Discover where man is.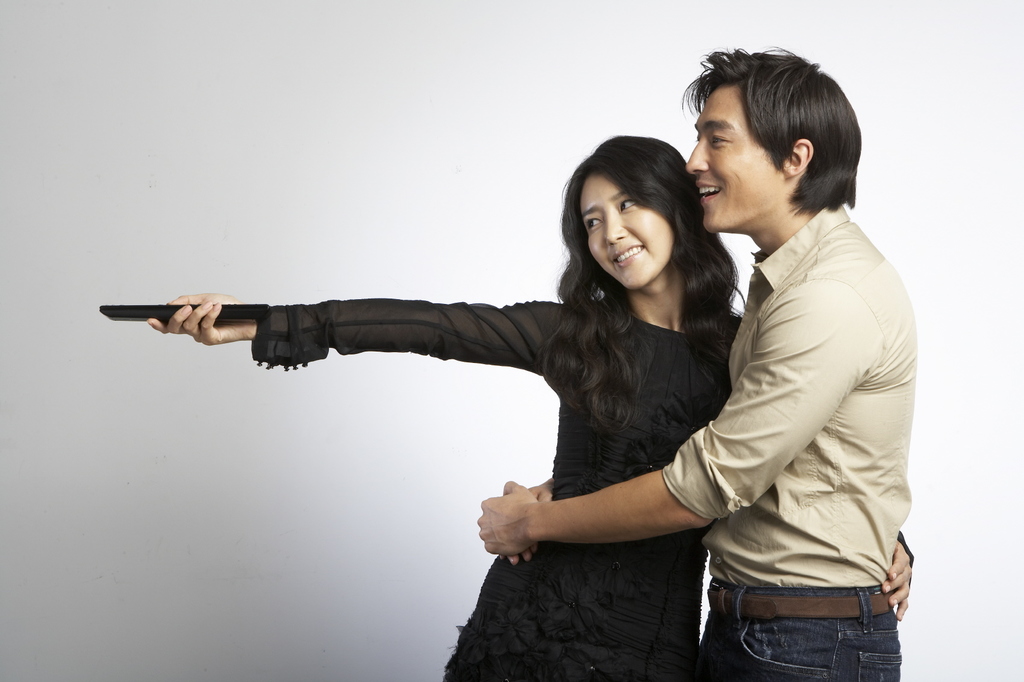
Discovered at <box>458,67,873,672</box>.
